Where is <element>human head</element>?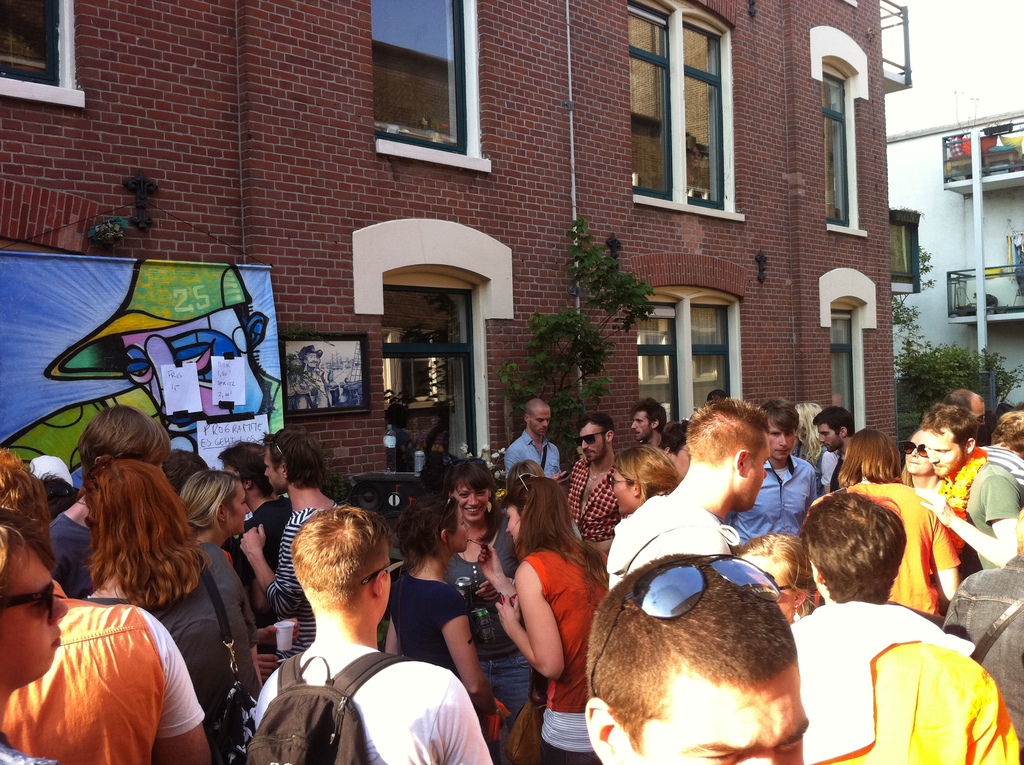
0:525:70:696.
